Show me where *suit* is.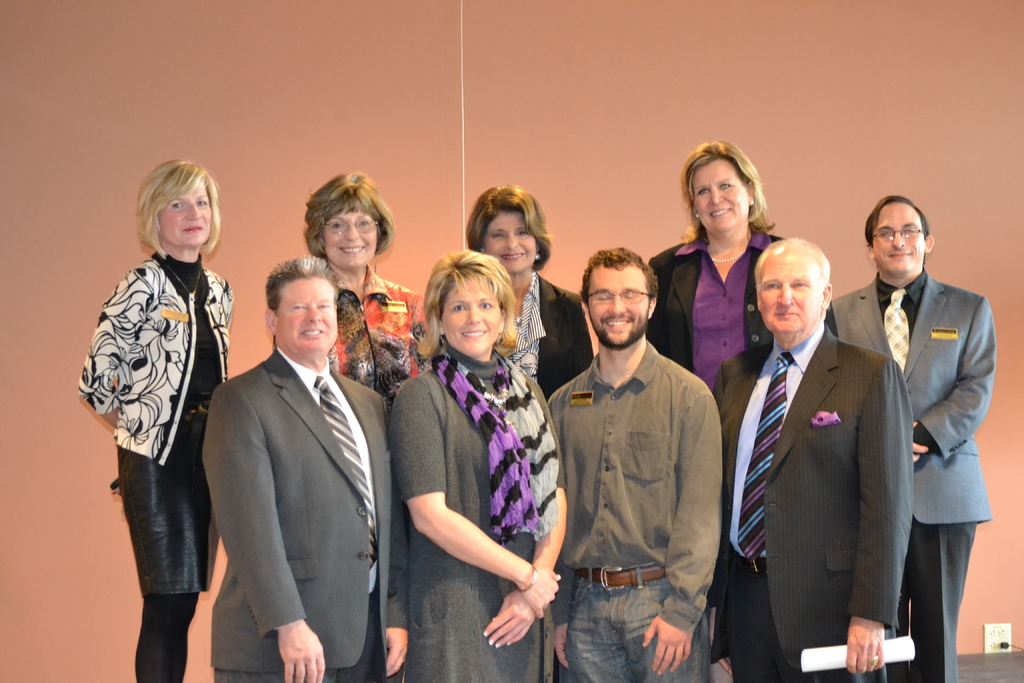
*suit* is at {"left": 495, "top": 269, "right": 595, "bottom": 402}.
